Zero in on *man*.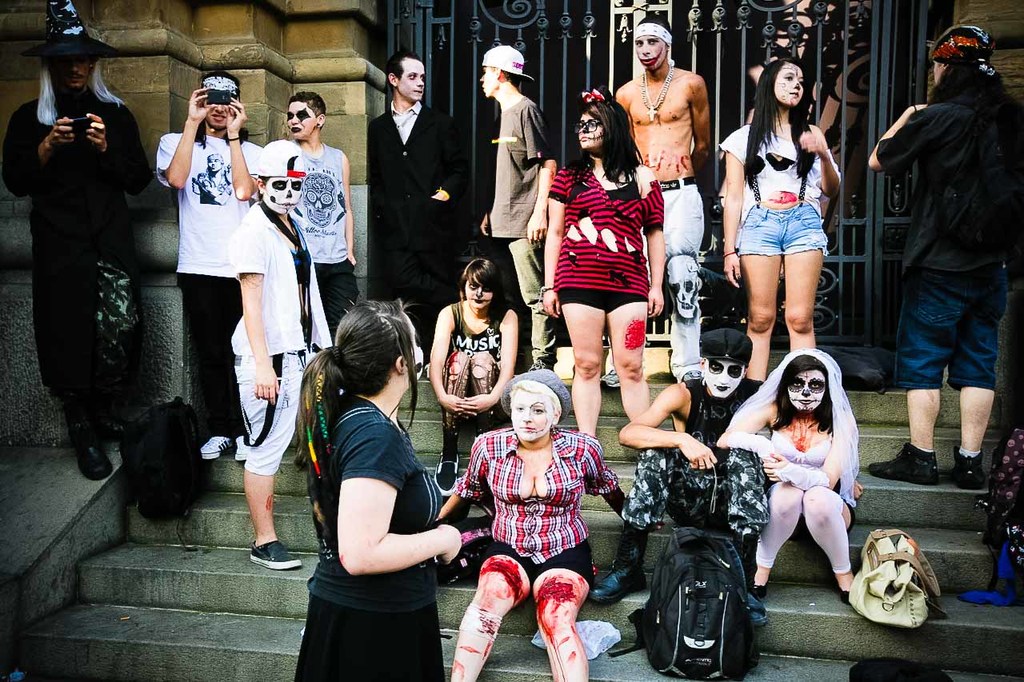
Zeroed in: 0,0,154,483.
